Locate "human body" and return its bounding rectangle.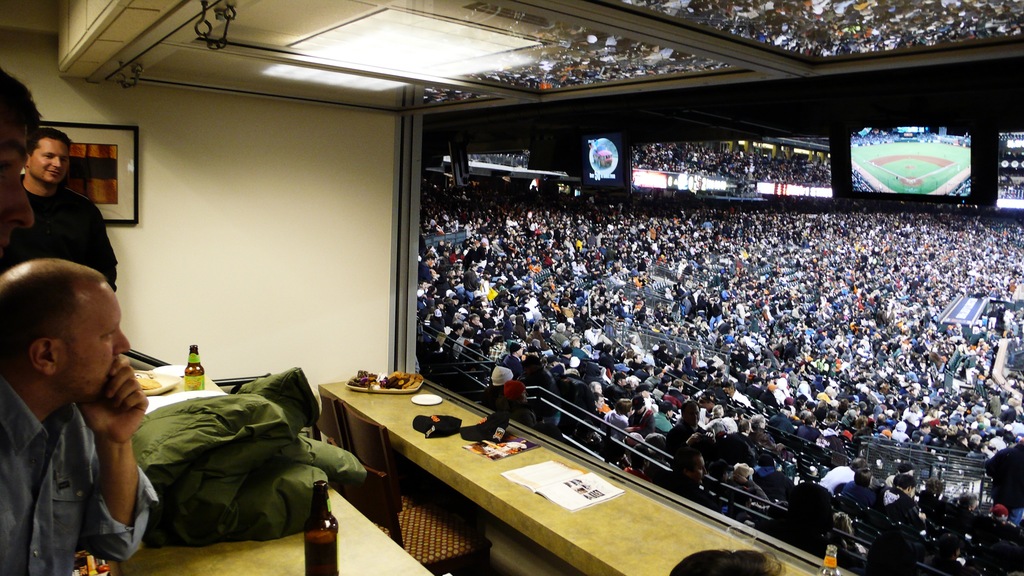
<box>735,355,796,381</box>.
